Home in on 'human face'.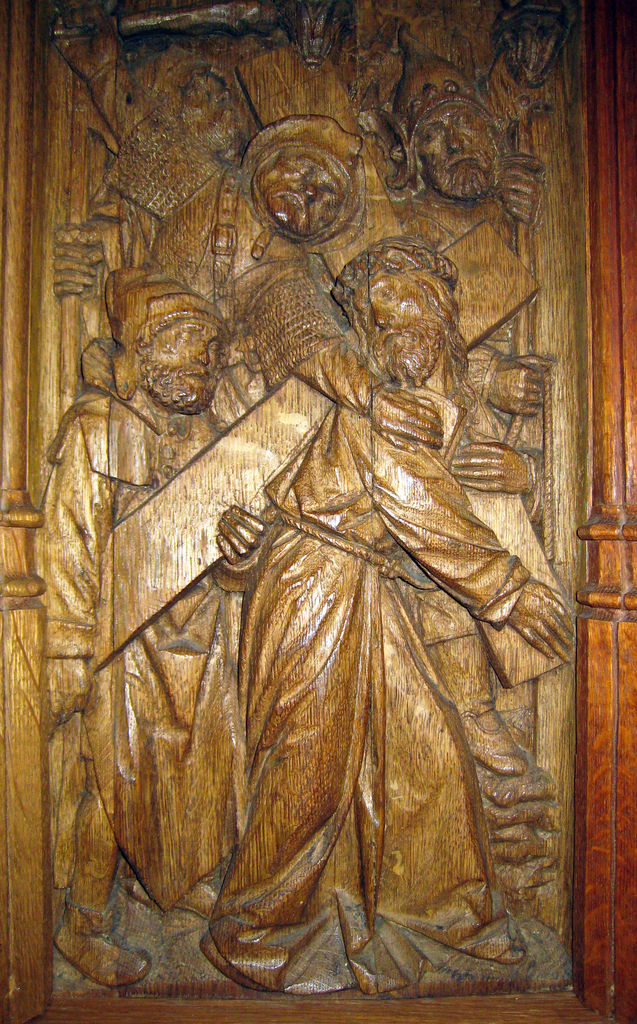
Homed in at [left=363, top=271, right=447, bottom=383].
